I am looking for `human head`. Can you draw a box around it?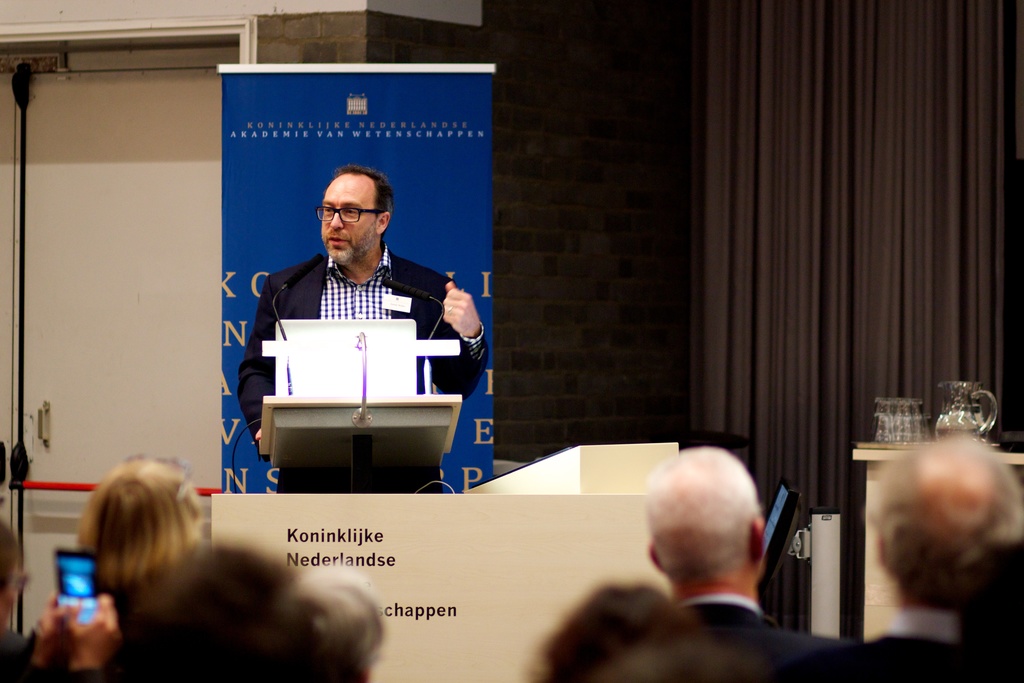
Sure, the bounding box is 0 518 28 627.
